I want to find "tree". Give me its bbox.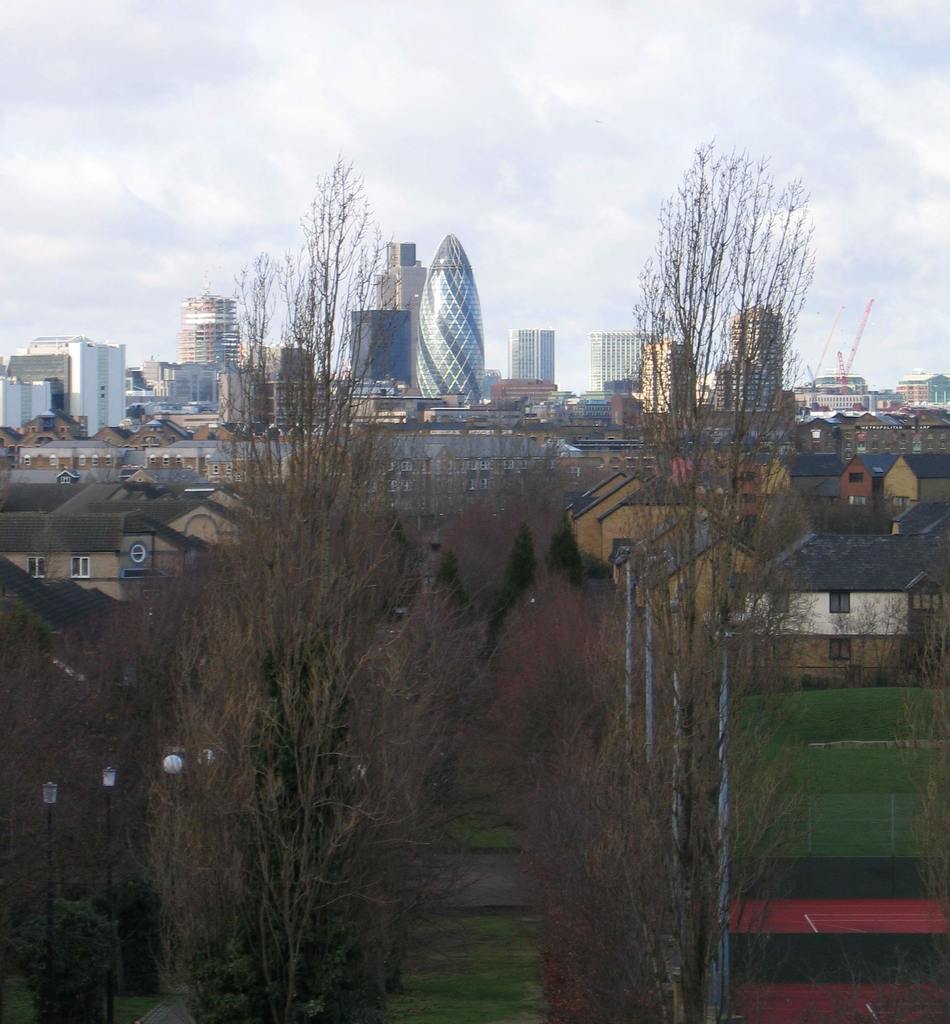
left=839, top=529, right=949, bottom=1023.
